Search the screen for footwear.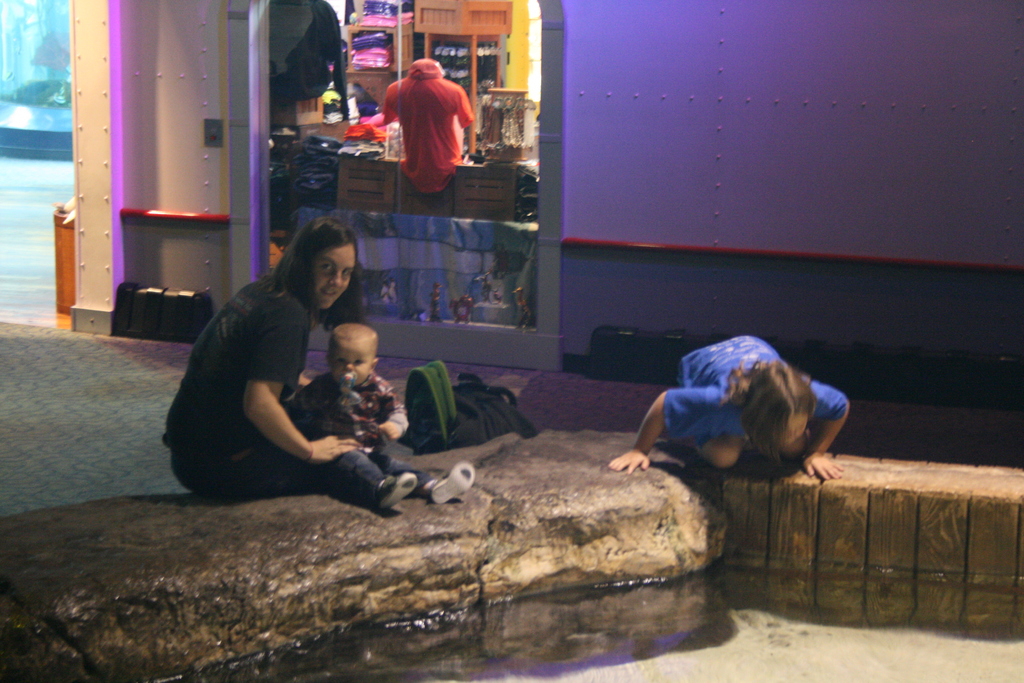
Found at [left=428, top=463, right=474, bottom=506].
